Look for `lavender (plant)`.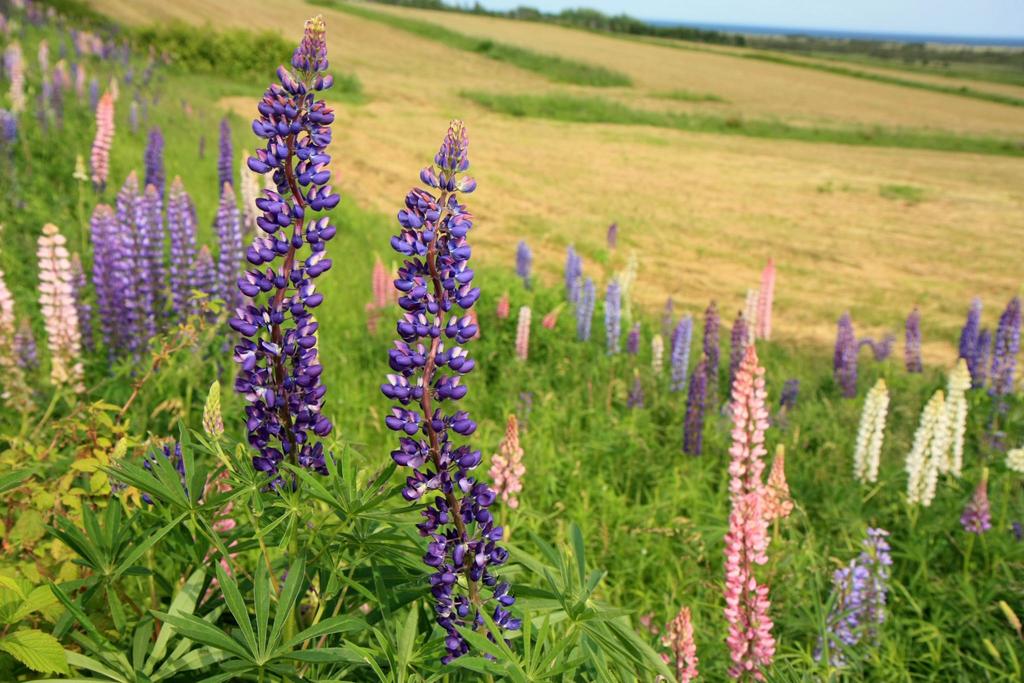
Found: x1=89 y1=89 x2=116 y2=186.
